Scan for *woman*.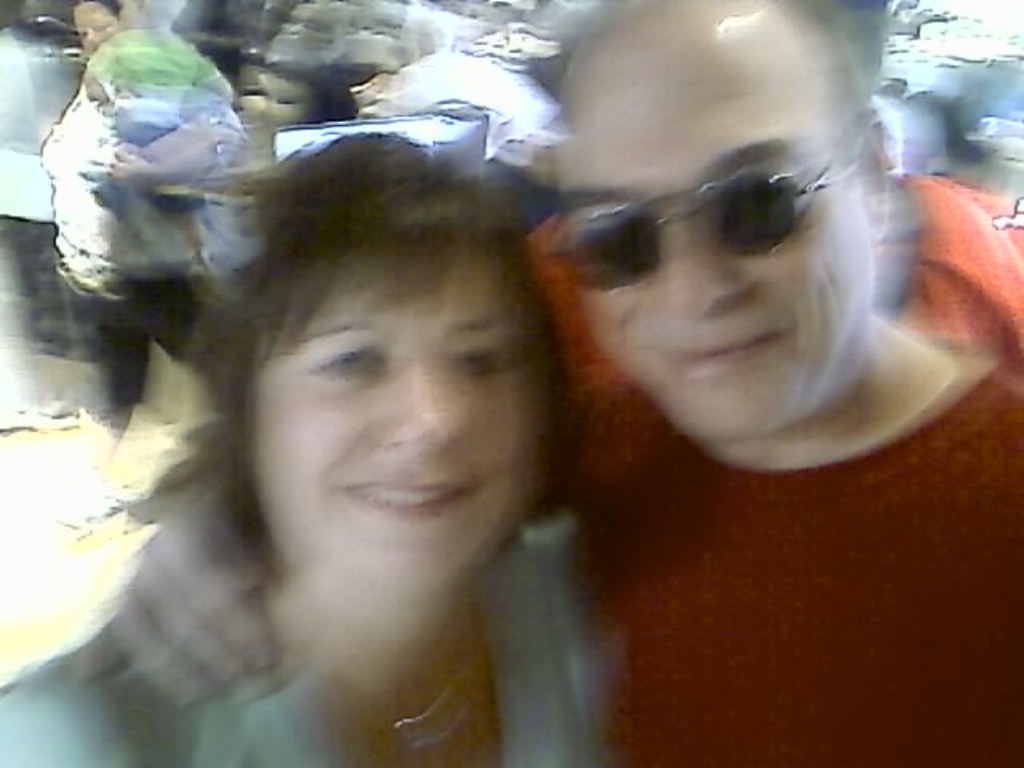
Scan result: pyautogui.locateOnScreen(0, 90, 603, 766).
